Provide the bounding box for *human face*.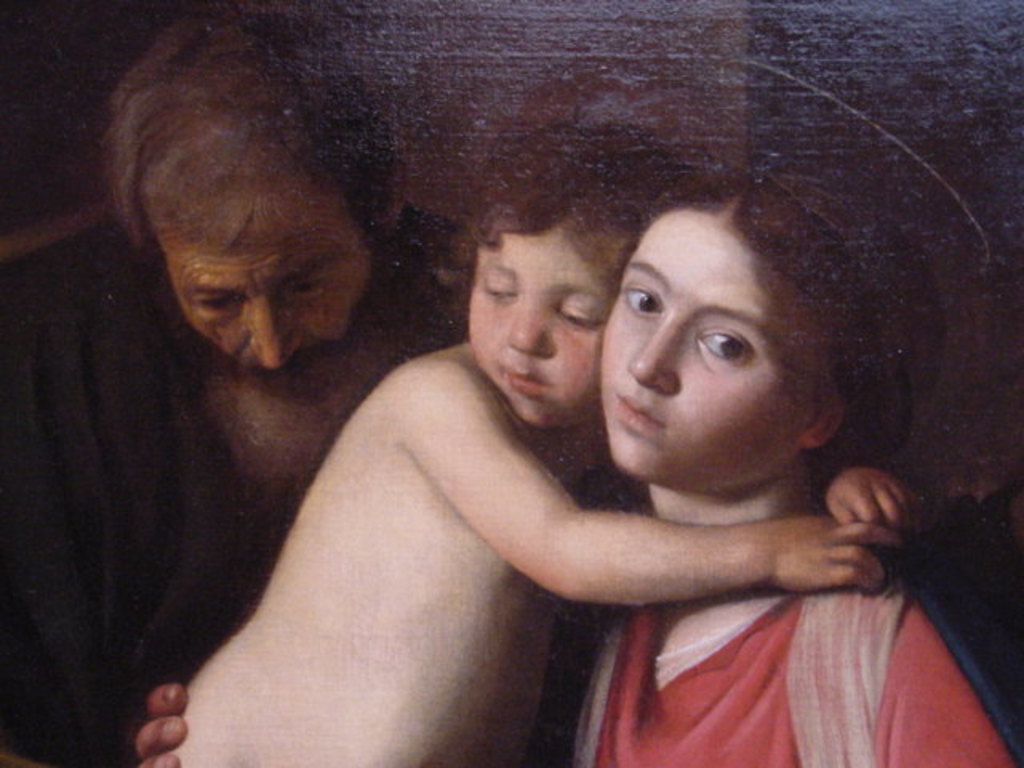
crop(602, 219, 835, 490).
